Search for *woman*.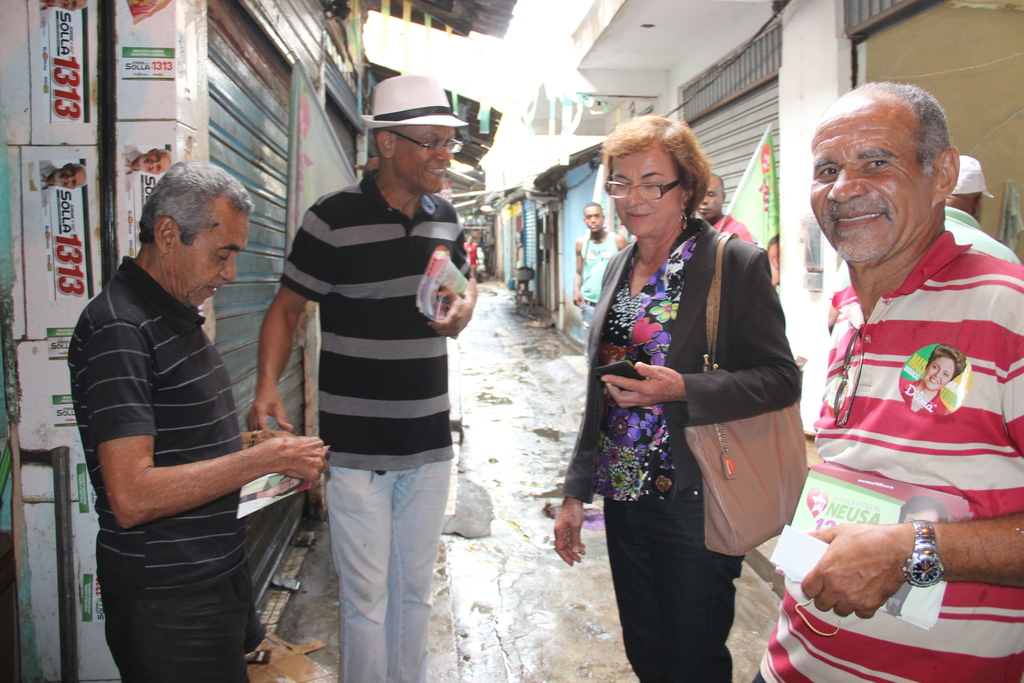
Found at select_region(550, 117, 803, 682).
